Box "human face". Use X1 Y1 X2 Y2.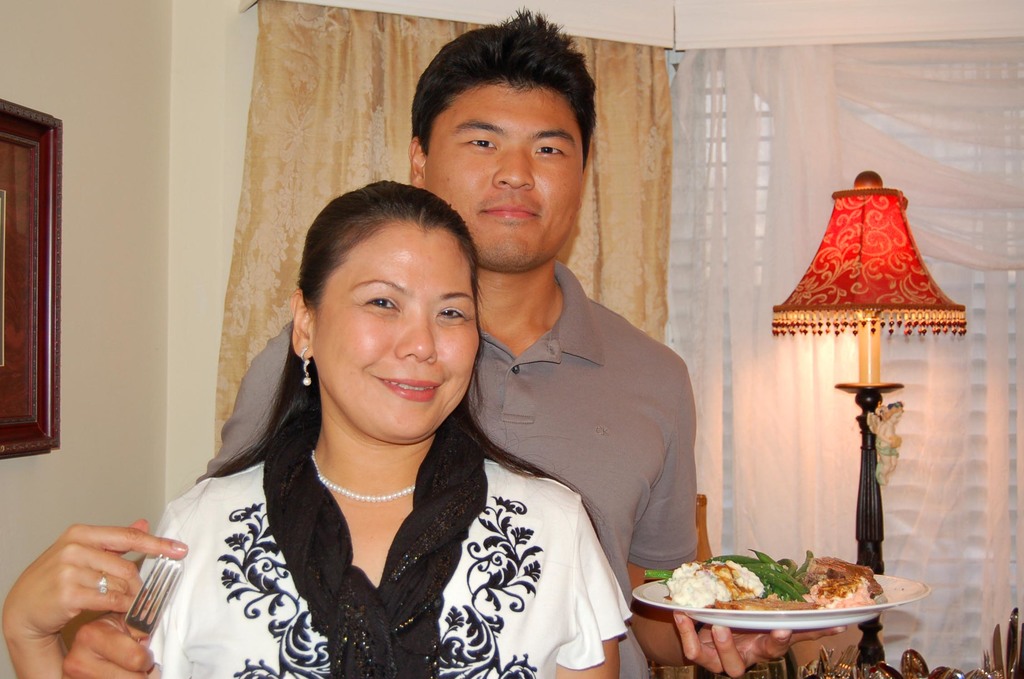
303 217 484 446.
